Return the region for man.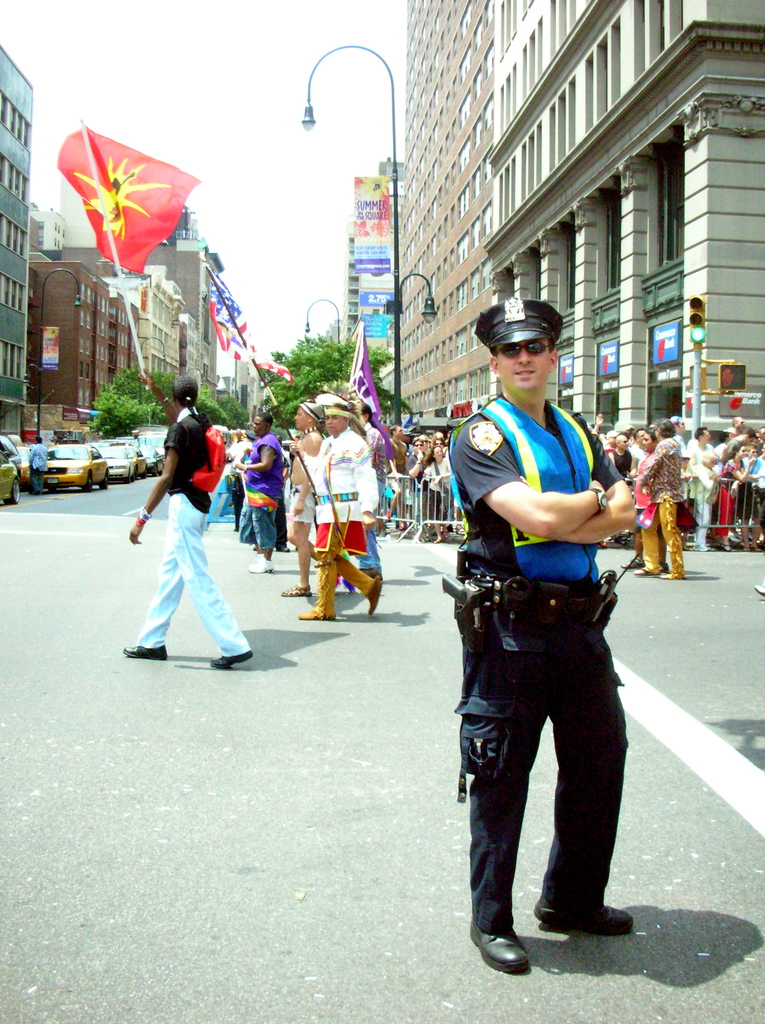
123:373:252:672.
